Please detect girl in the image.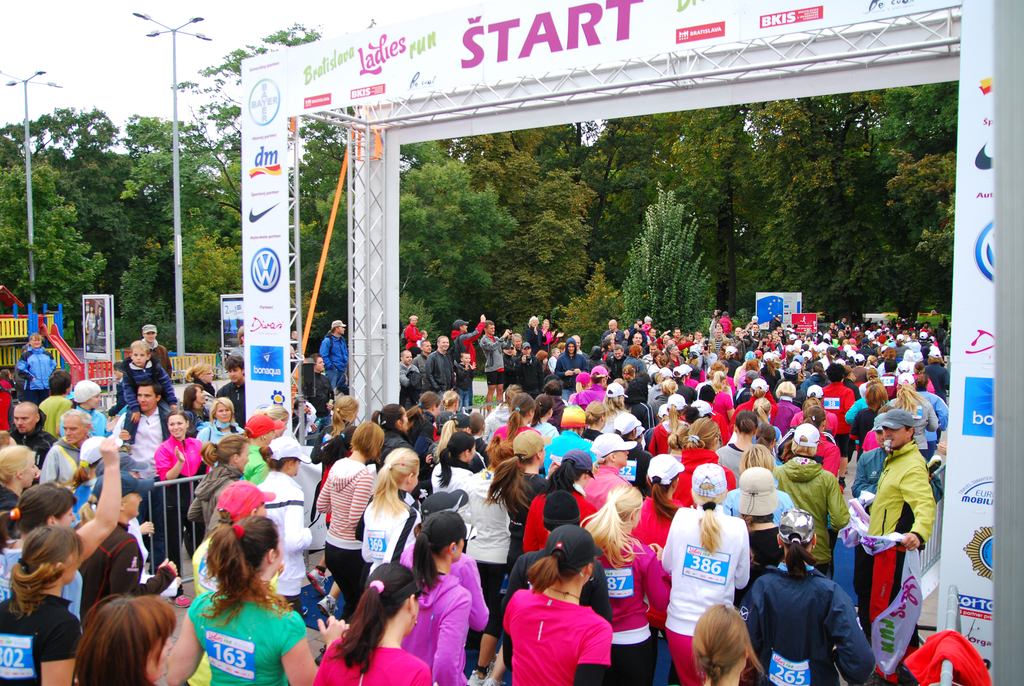
365 448 410 570.
